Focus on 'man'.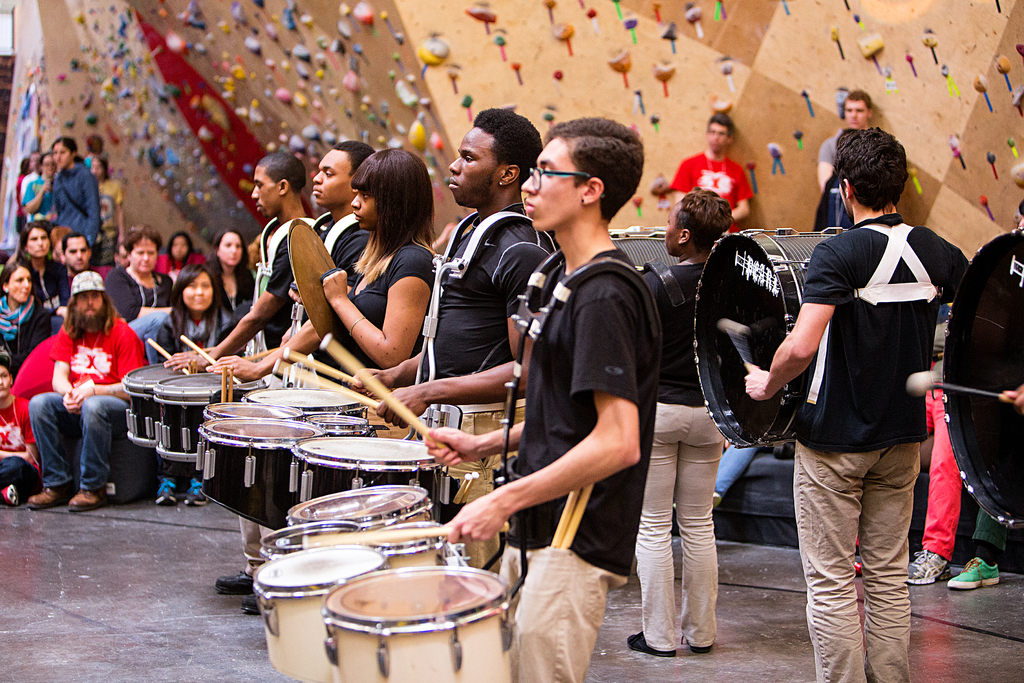
Focused at l=349, t=108, r=567, b=575.
